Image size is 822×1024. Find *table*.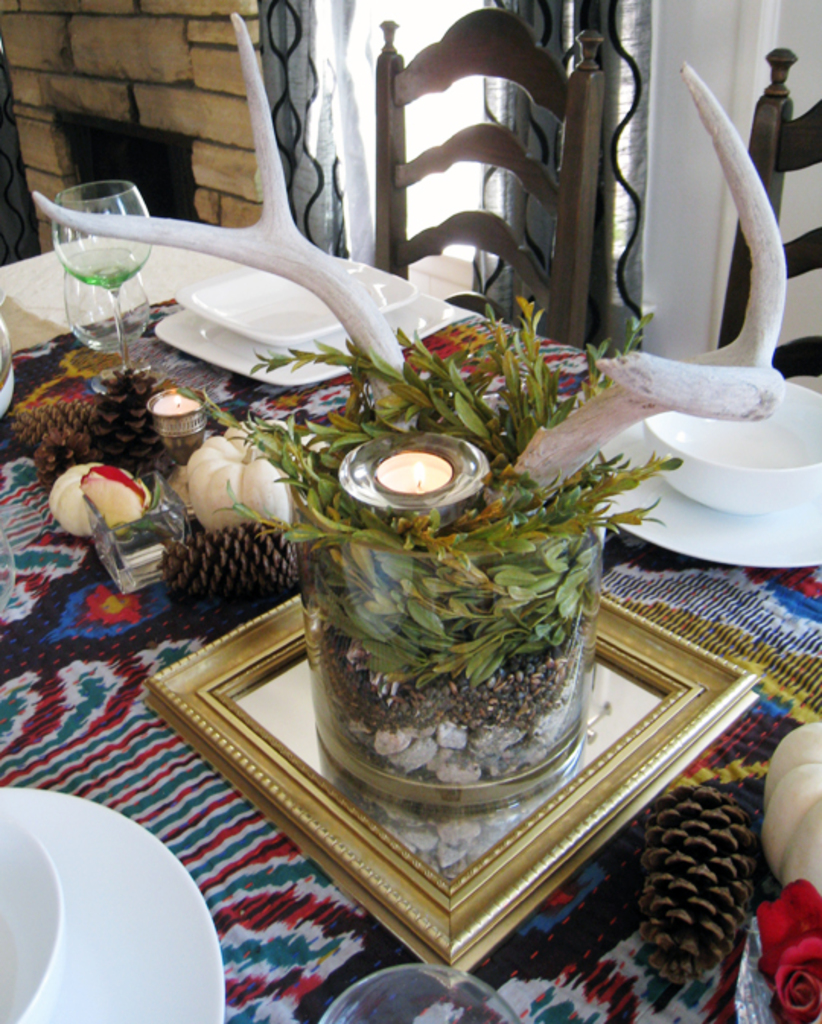
box=[46, 245, 796, 986].
